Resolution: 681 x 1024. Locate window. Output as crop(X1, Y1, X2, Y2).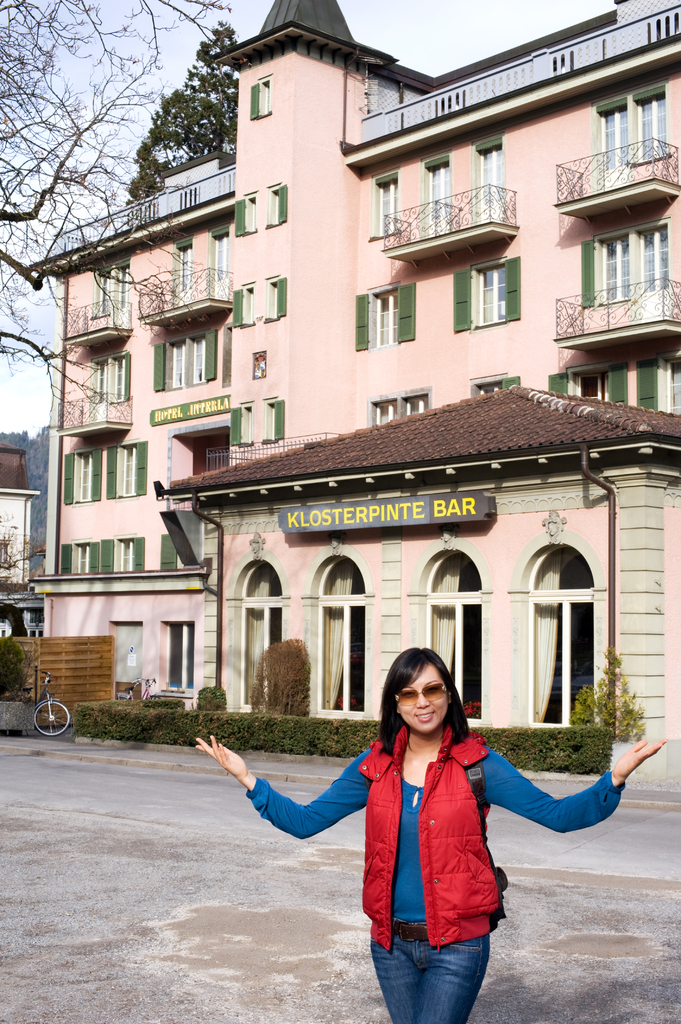
crop(205, 226, 235, 280).
